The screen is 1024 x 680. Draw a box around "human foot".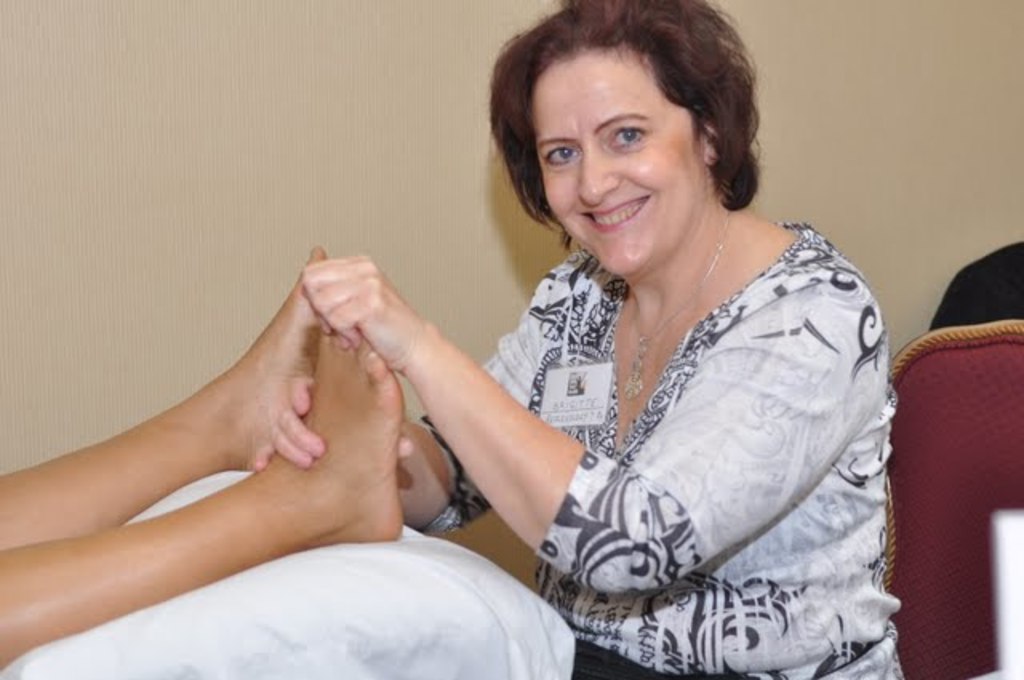
pyautogui.locateOnScreen(280, 306, 411, 546).
